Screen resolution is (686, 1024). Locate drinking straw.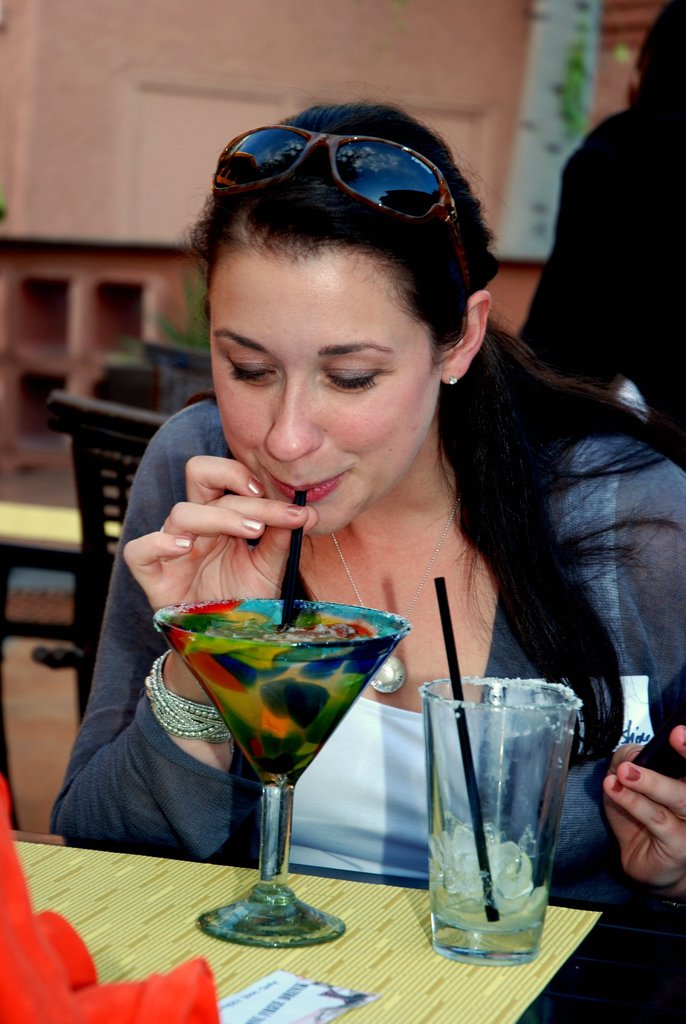
select_region(435, 575, 501, 923).
